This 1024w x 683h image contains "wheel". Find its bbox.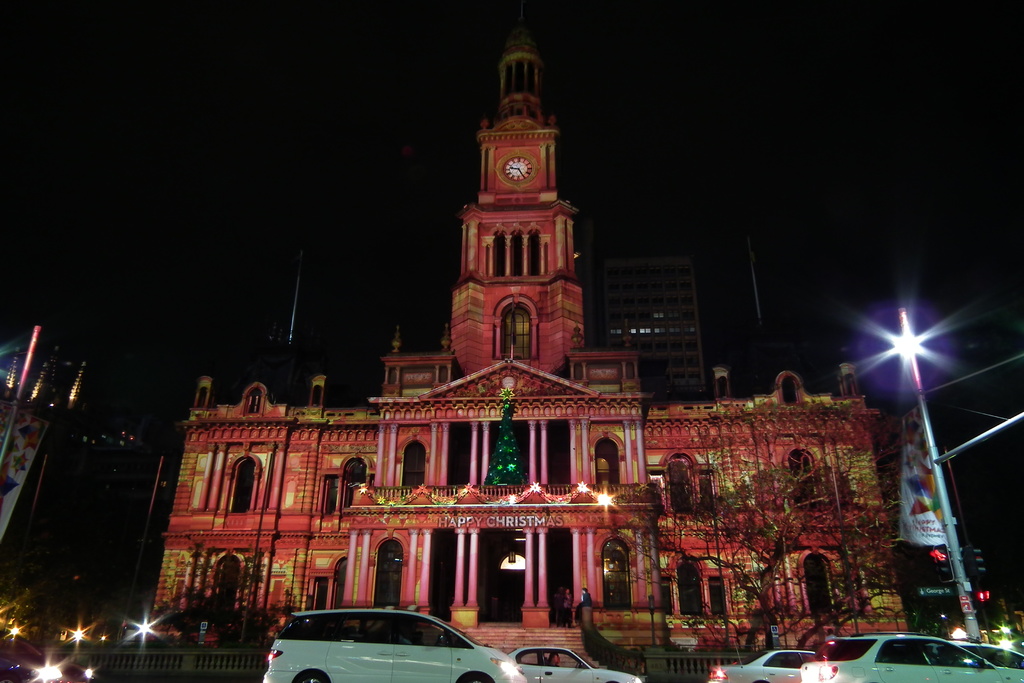
detection(289, 670, 330, 682).
